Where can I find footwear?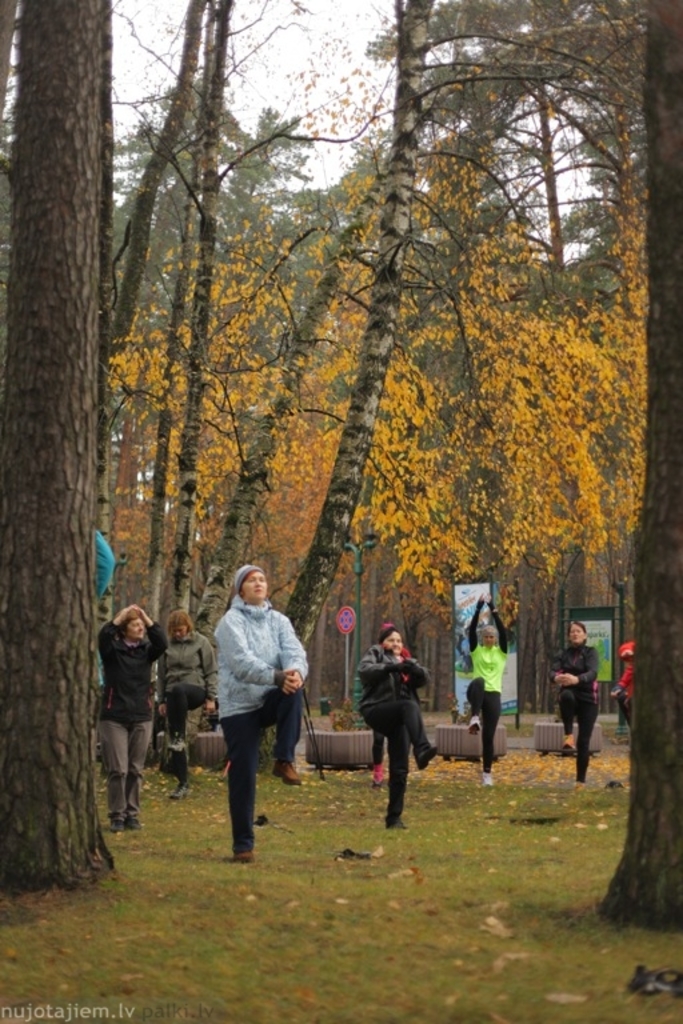
You can find it at 471:717:483:731.
